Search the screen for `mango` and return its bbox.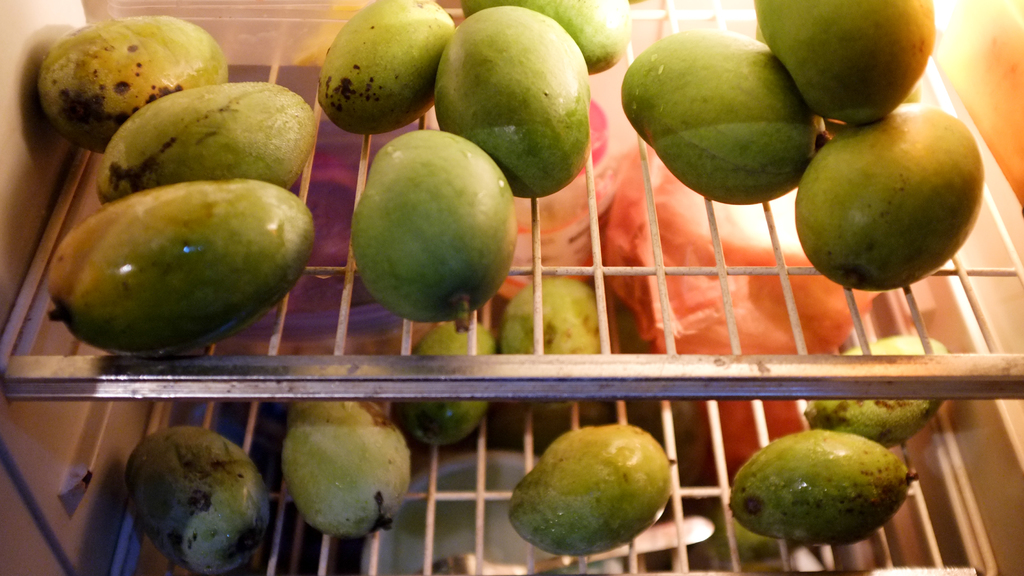
Found: Rect(797, 109, 981, 293).
